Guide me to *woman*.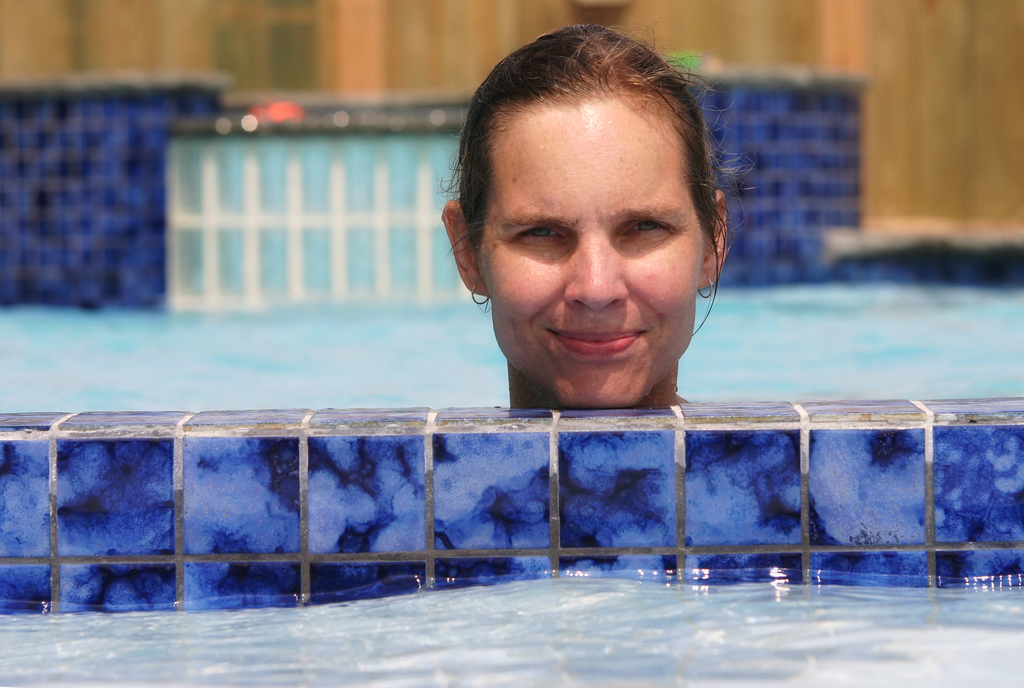
Guidance: <region>443, 14, 729, 407</region>.
